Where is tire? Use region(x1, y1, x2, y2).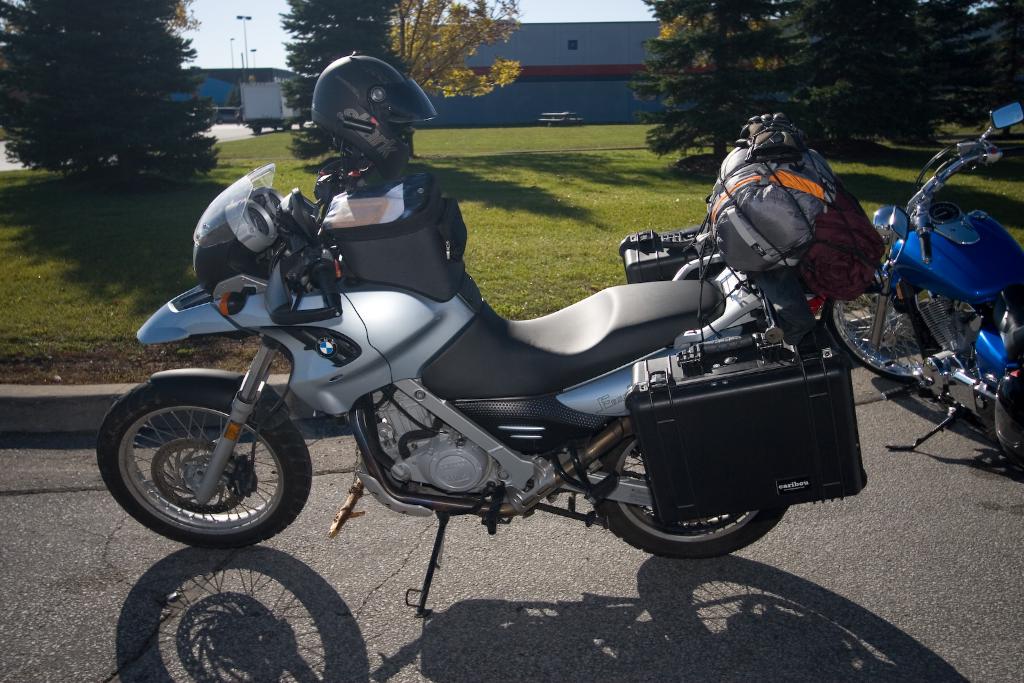
region(105, 369, 311, 544).
